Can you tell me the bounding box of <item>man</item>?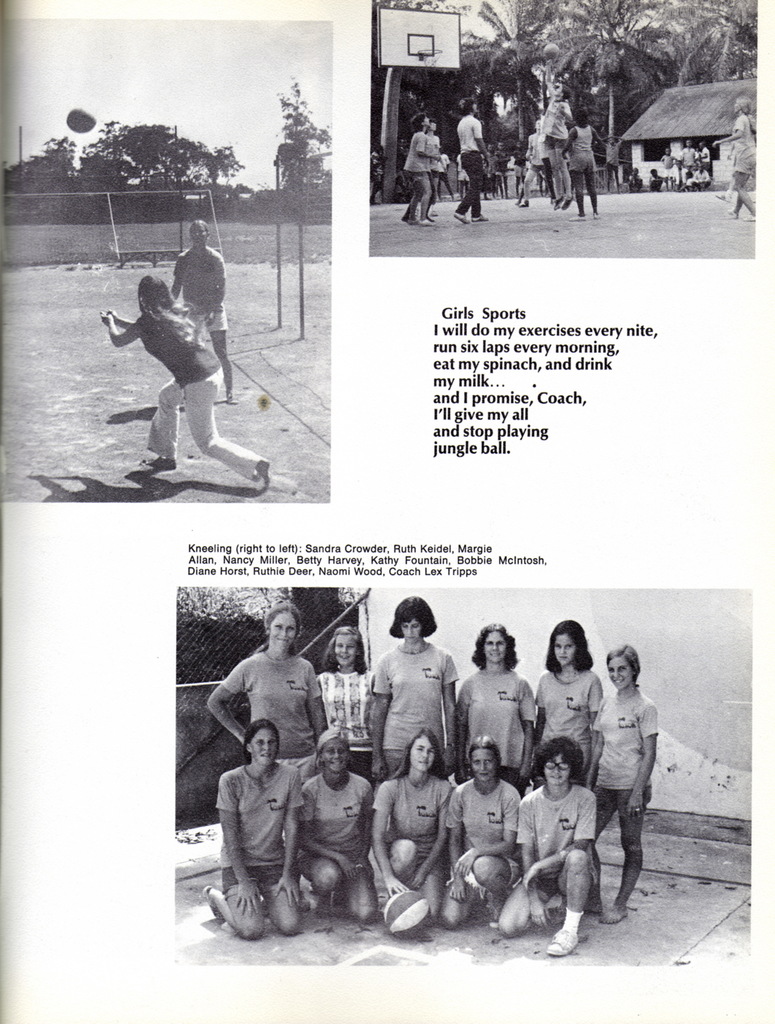
region(541, 51, 571, 209).
